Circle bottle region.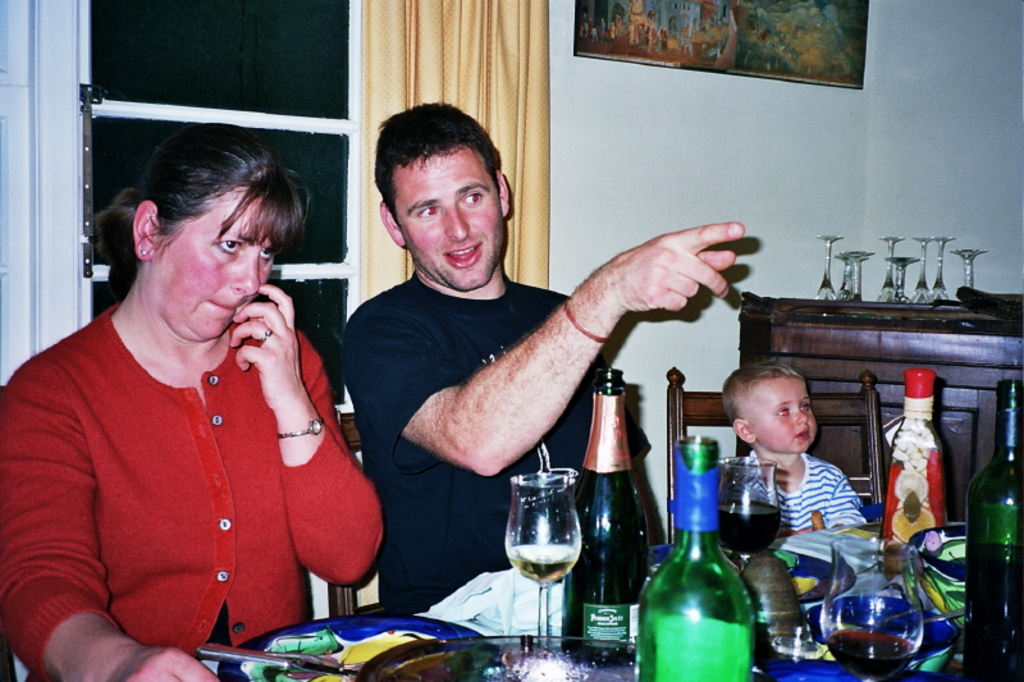
Region: {"left": 963, "top": 379, "right": 1023, "bottom": 681}.
